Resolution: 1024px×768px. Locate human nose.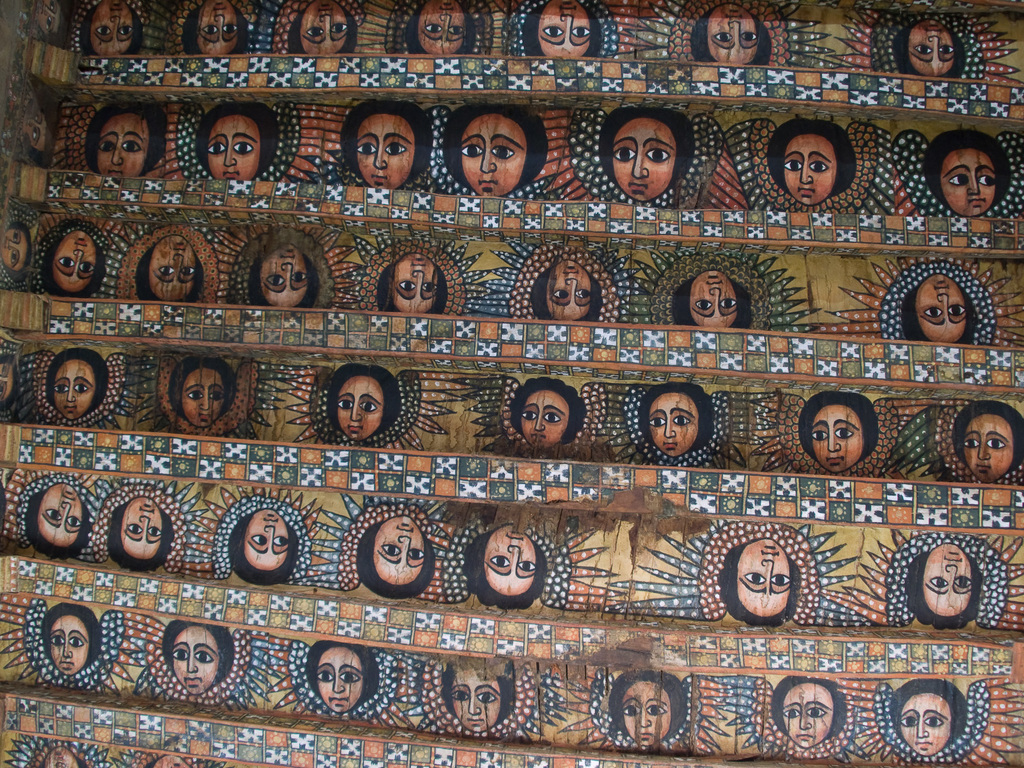
BBox(468, 689, 483, 716).
